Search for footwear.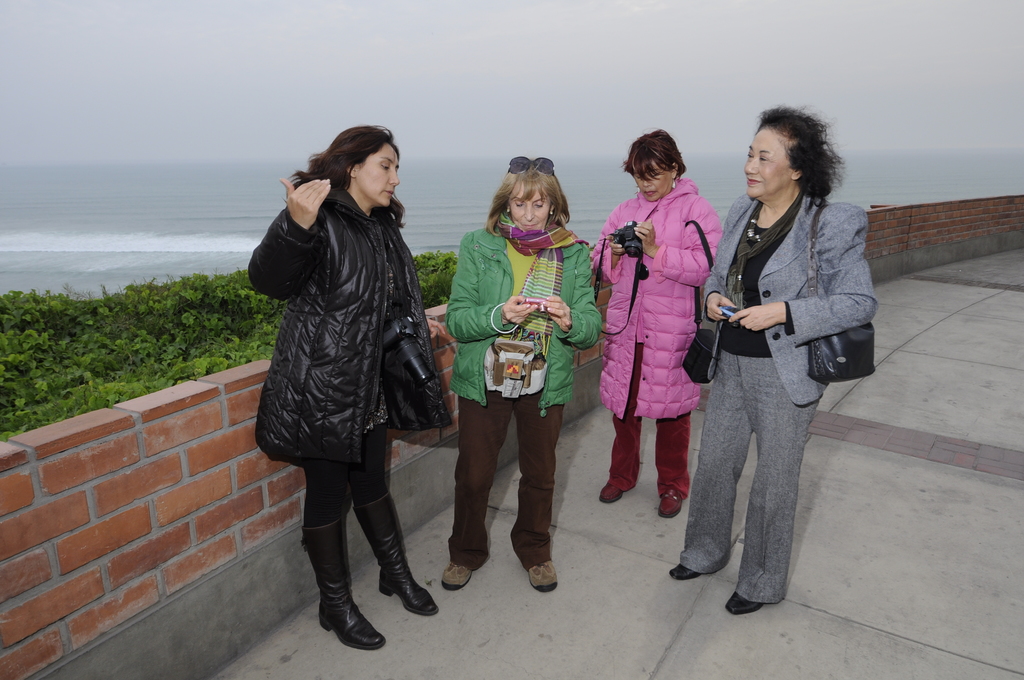
Found at [598,482,625,503].
